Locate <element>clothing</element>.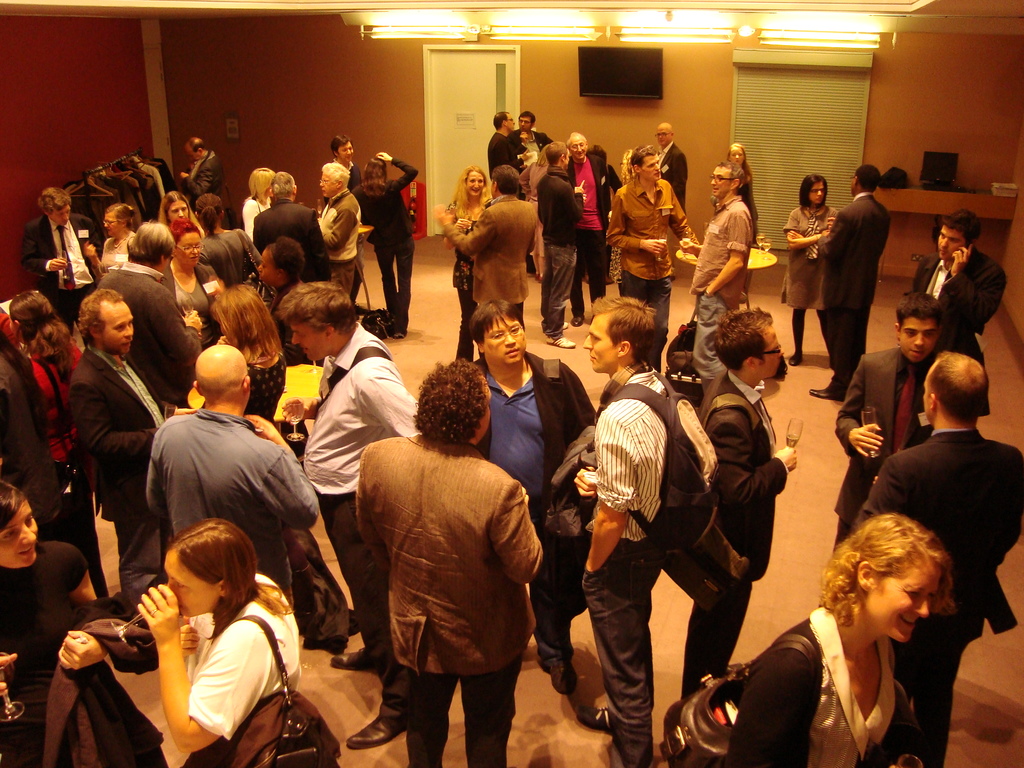
Bounding box: <bbox>302, 321, 421, 732</bbox>.
